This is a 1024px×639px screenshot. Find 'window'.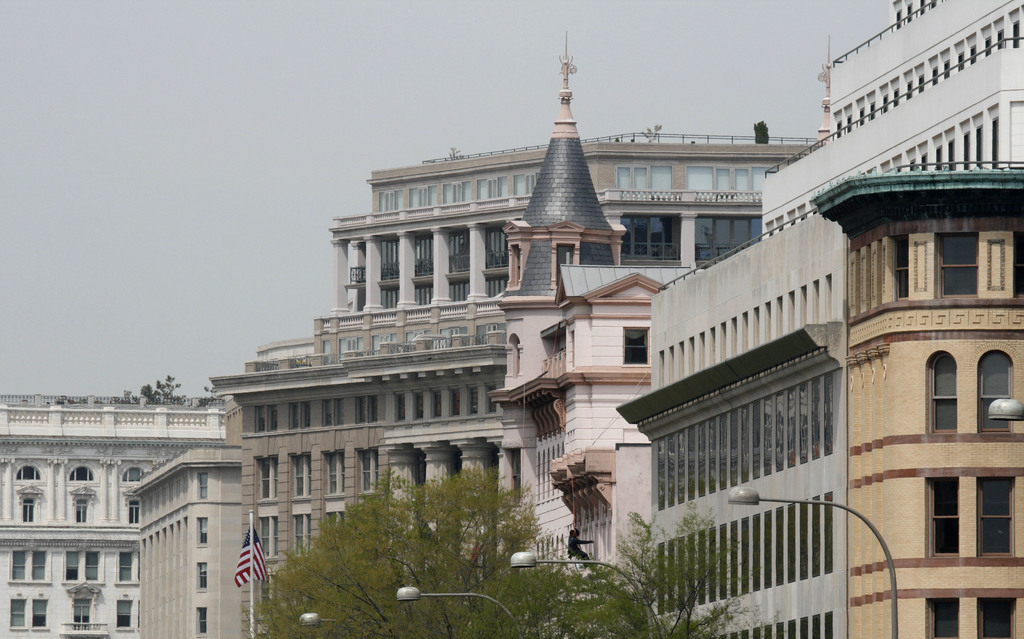
Bounding box: {"x1": 63, "y1": 549, "x2": 104, "y2": 583}.
